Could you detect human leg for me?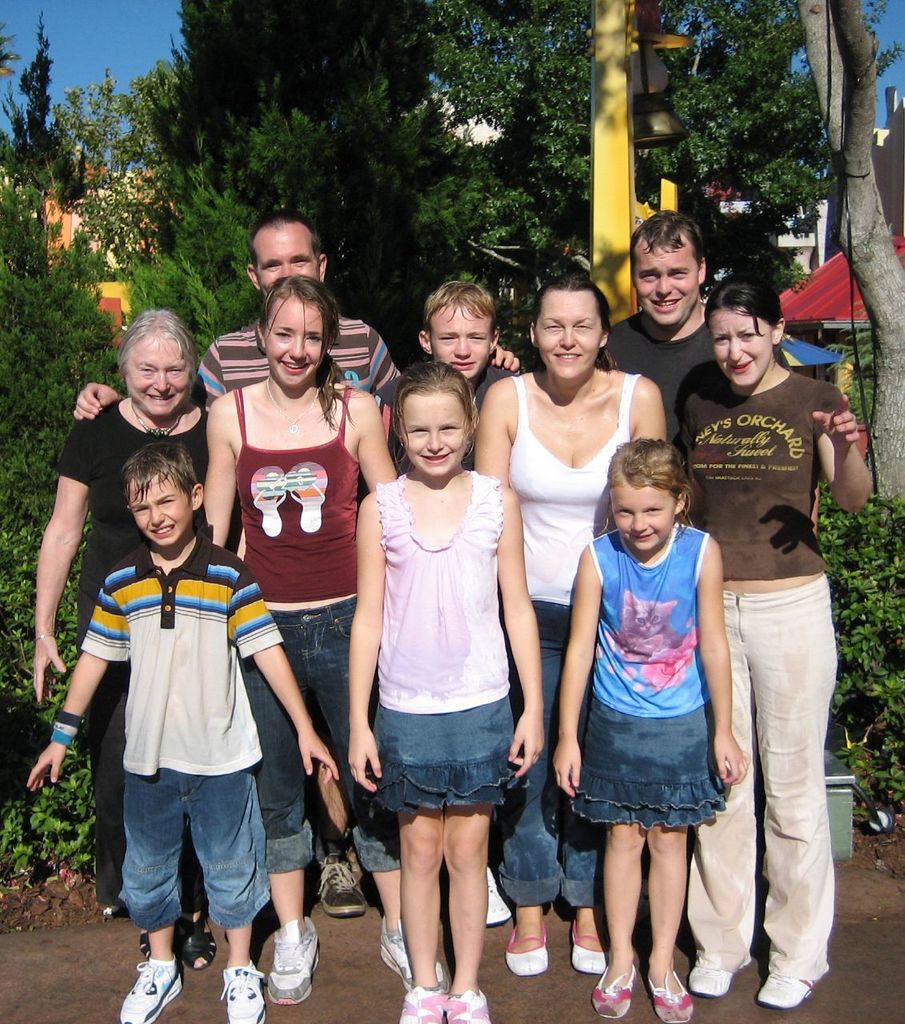
Detection result: x1=226, y1=931, x2=256, y2=1023.
